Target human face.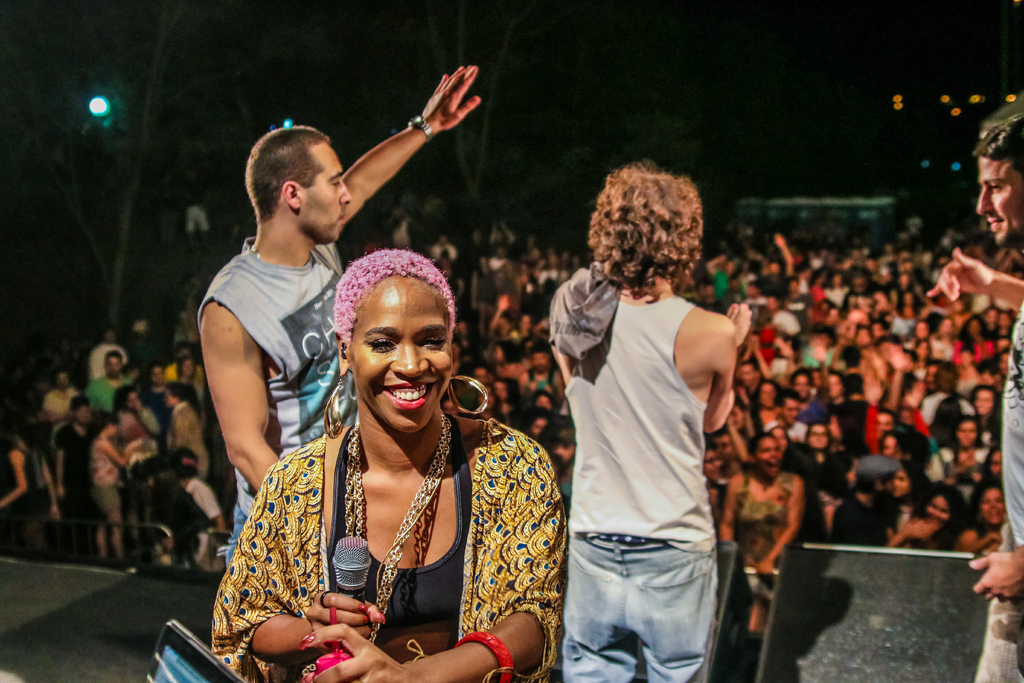
Target region: region(884, 438, 897, 456).
